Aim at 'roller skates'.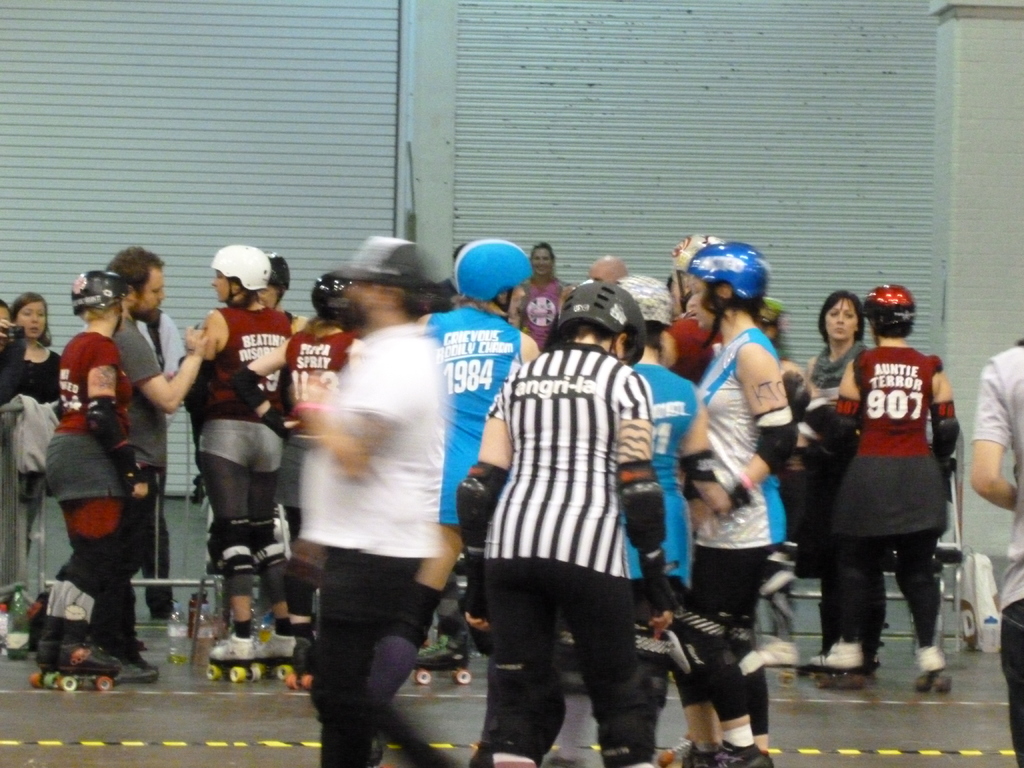
Aimed at [204, 630, 265, 687].
